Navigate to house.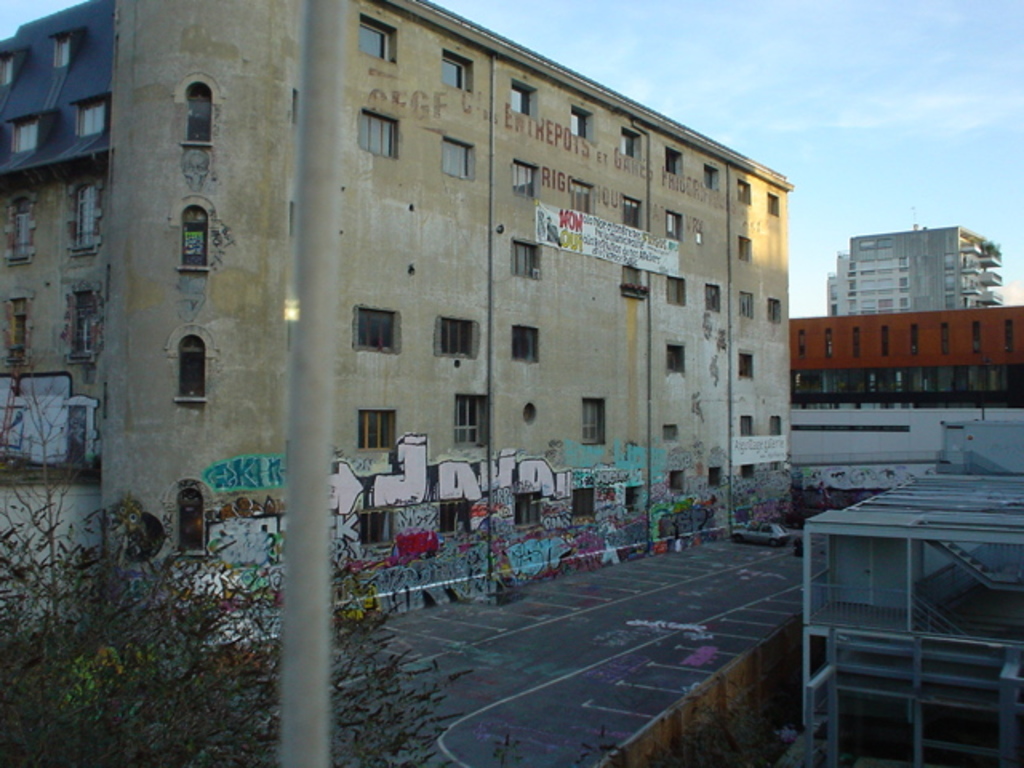
Navigation target: 0, 0, 798, 638.
